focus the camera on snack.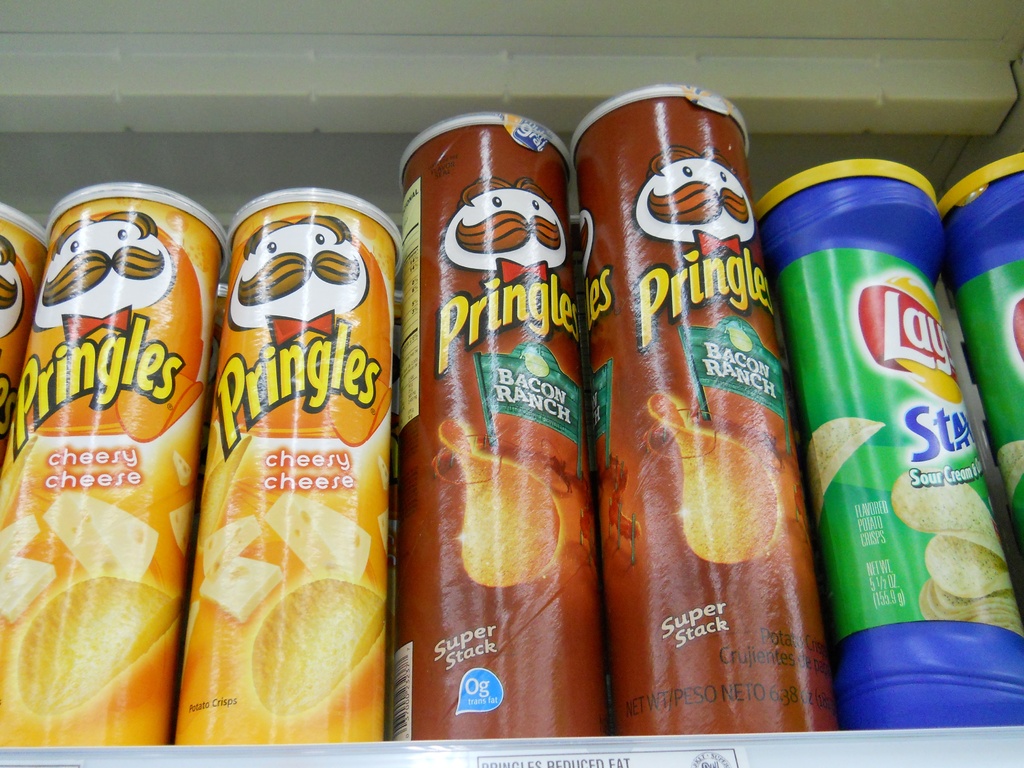
Focus region: x1=169 y1=193 x2=383 y2=767.
